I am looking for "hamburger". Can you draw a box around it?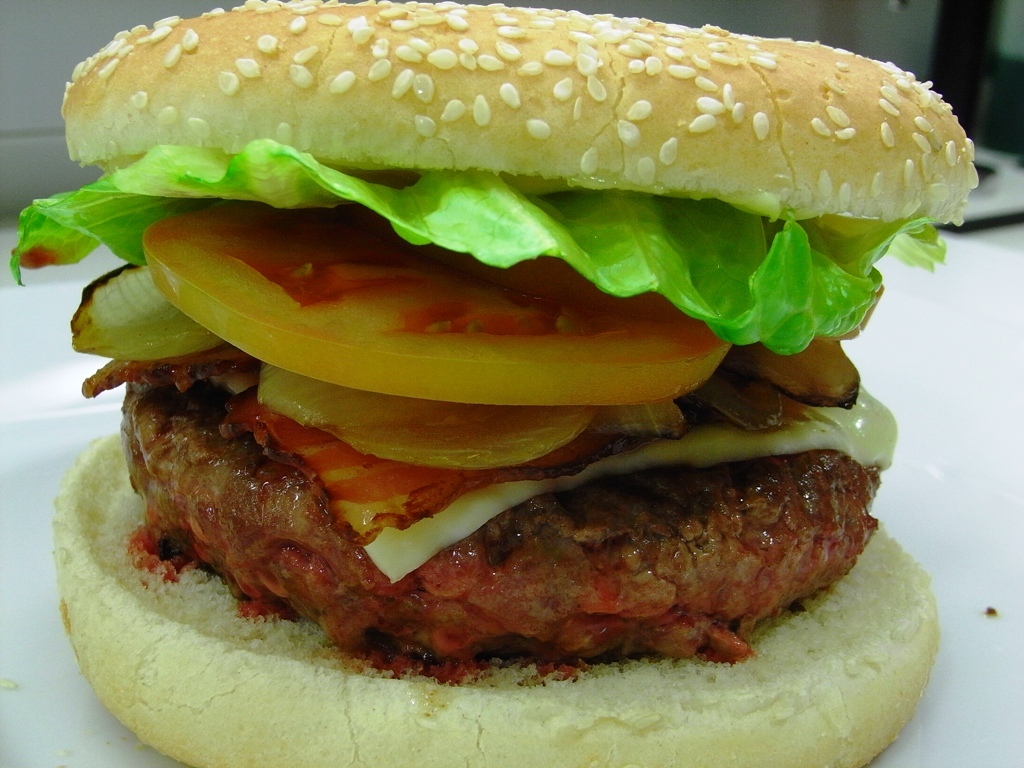
Sure, the bounding box is {"x1": 12, "y1": 0, "x2": 984, "y2": 767}.
